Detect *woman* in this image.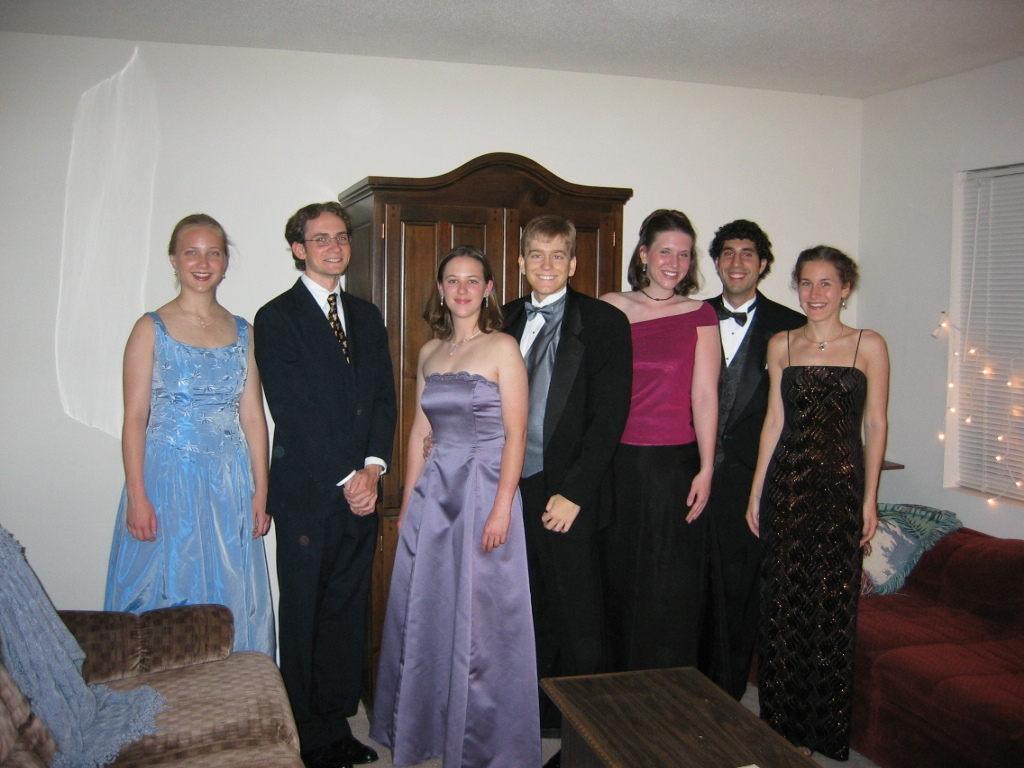
Detection: (left=103, top=212, right=274, bottom=671).
